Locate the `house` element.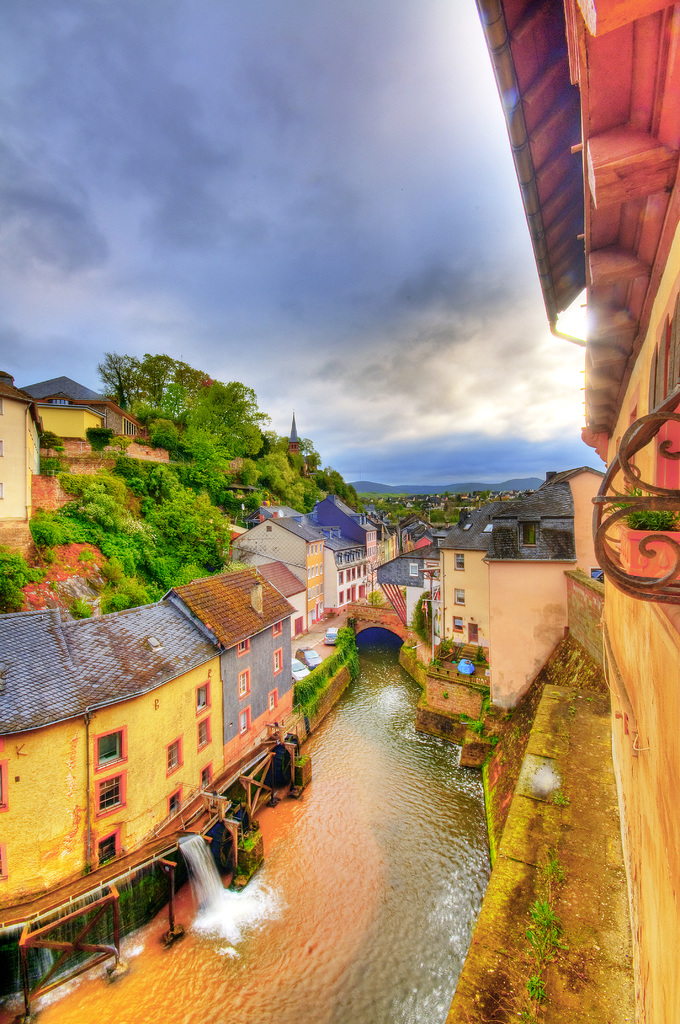
Element bbox: x1=311, y1=484, x2=391, y2=612.
